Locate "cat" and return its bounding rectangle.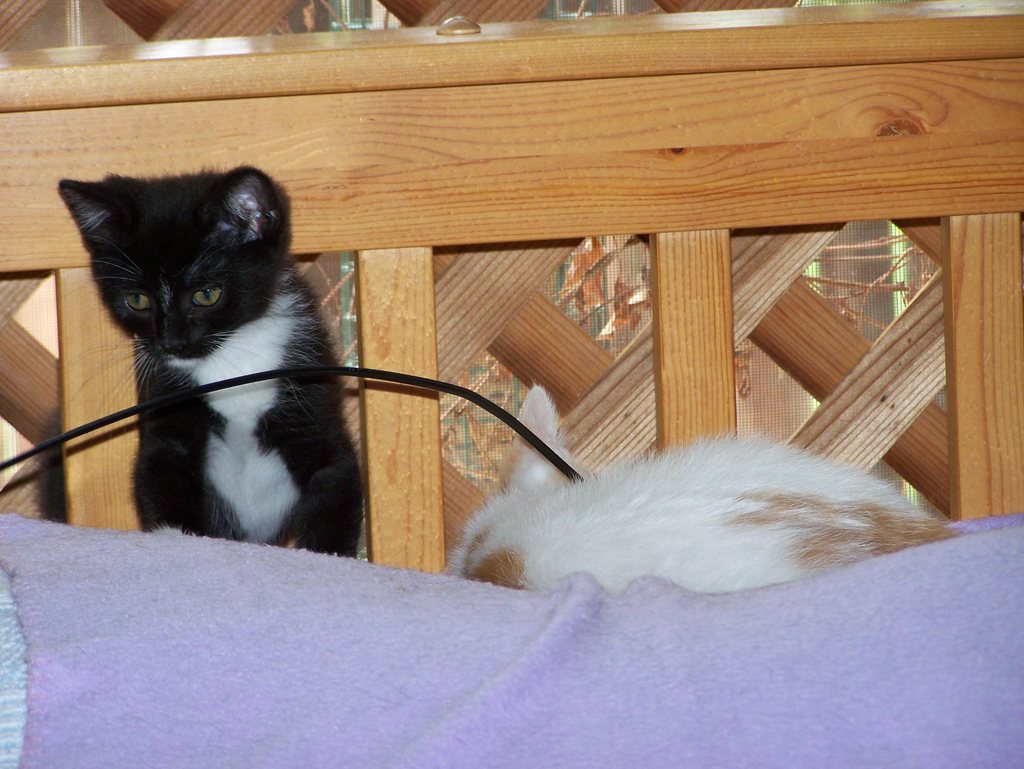
box(62, 166, 362, 562).
